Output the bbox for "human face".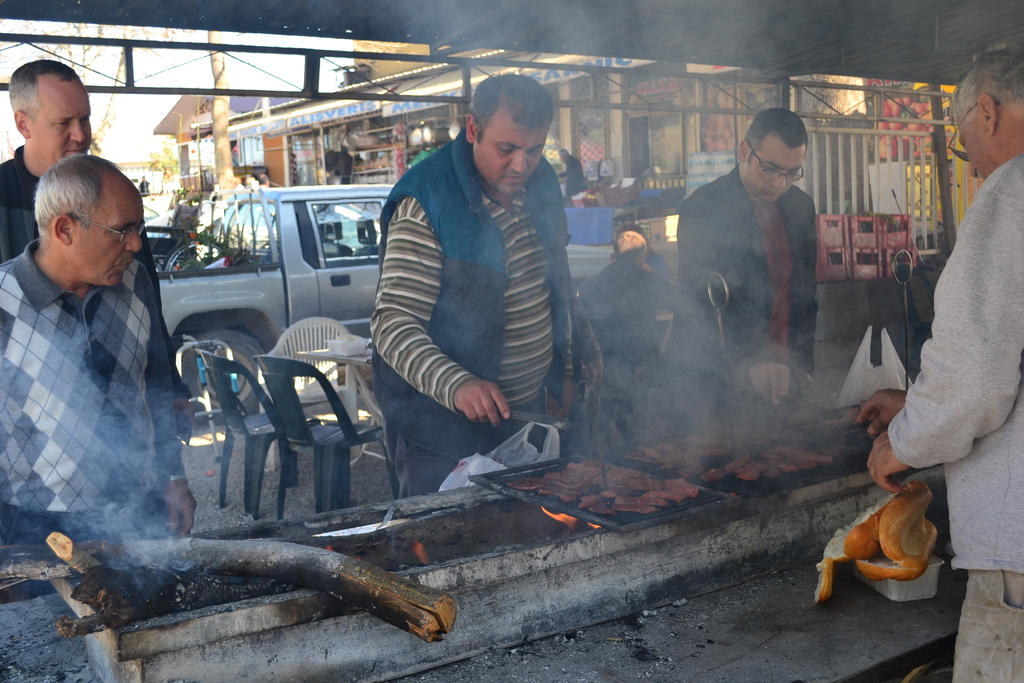
select_region(748, 145, 801, 204).
